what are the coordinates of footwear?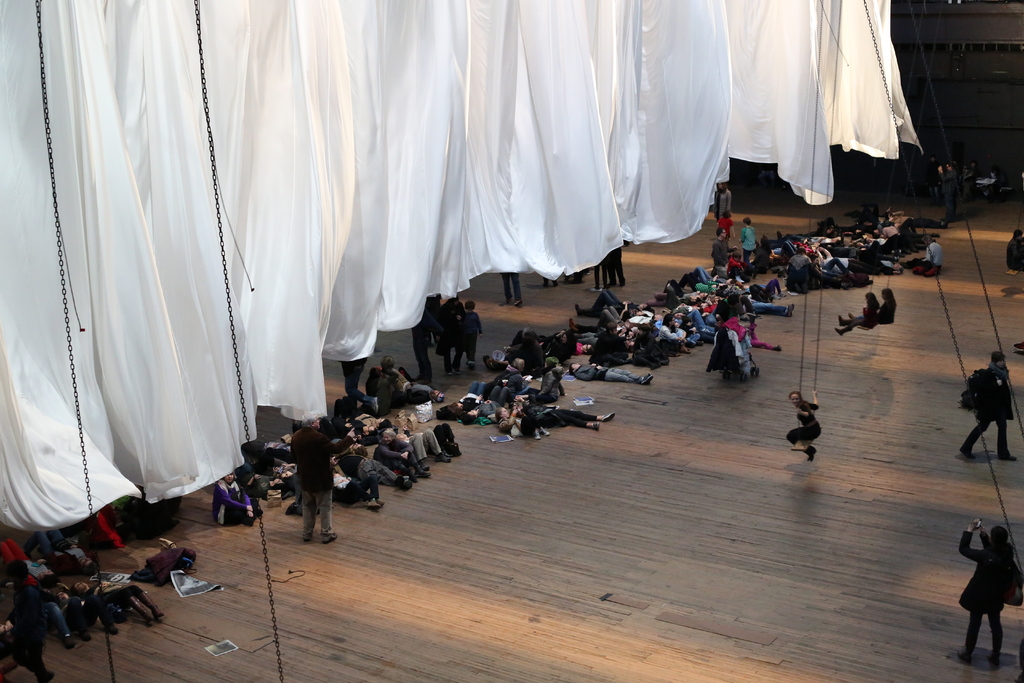
<region>515, 302, 519, 306</region>.
